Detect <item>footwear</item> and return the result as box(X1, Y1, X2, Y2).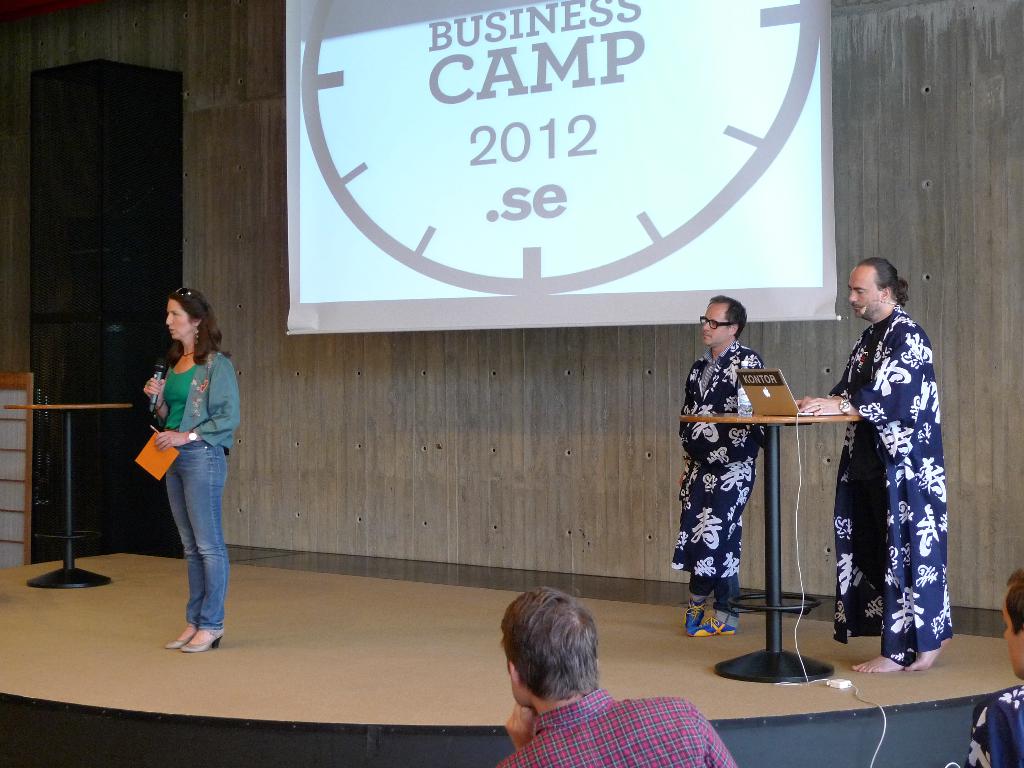
box(694, 613, 742, 636).
